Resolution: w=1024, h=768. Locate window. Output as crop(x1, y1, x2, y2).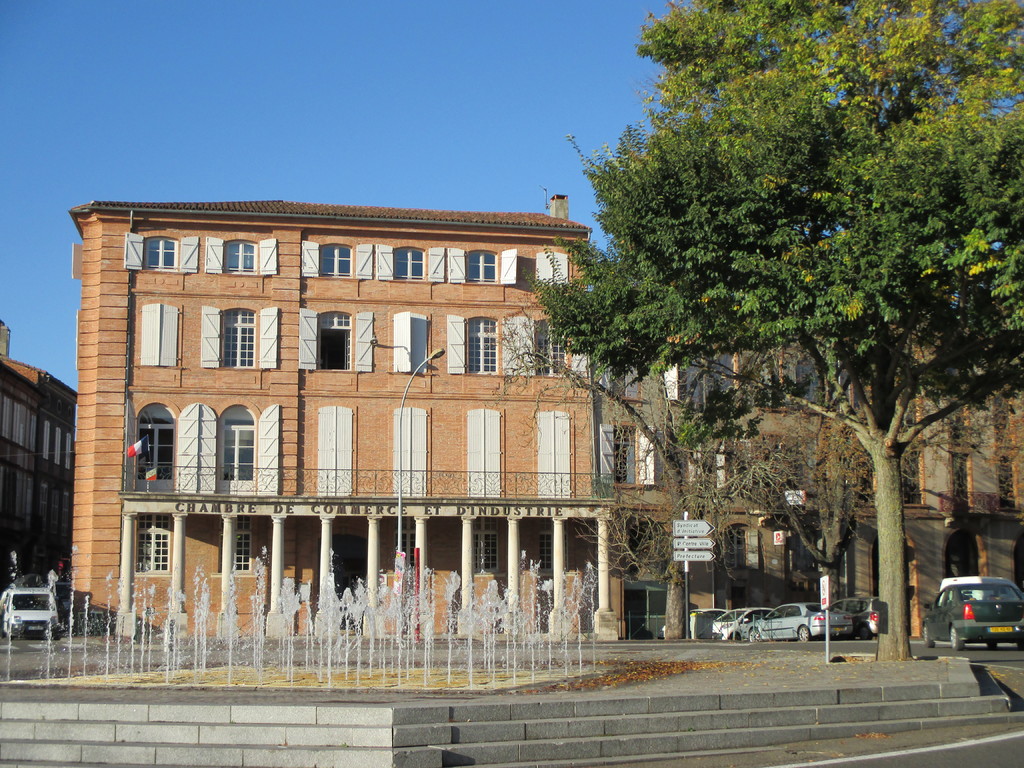
crop(999, 456, 1016, 508).
